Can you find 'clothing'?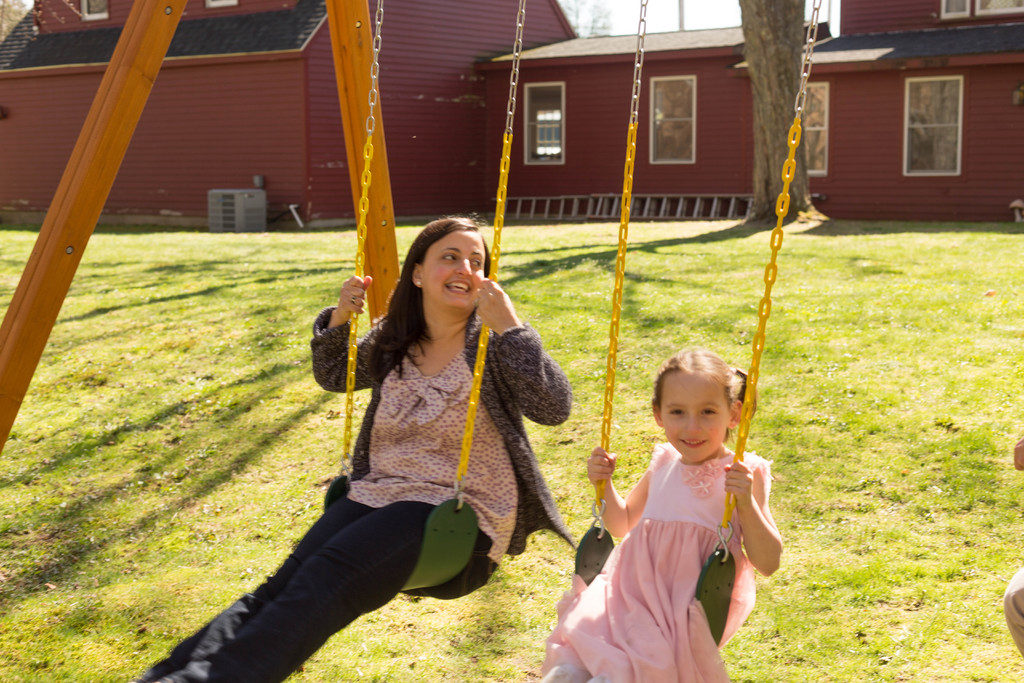
Yes, bounding box: BBox(140, 309, 568, 682).
